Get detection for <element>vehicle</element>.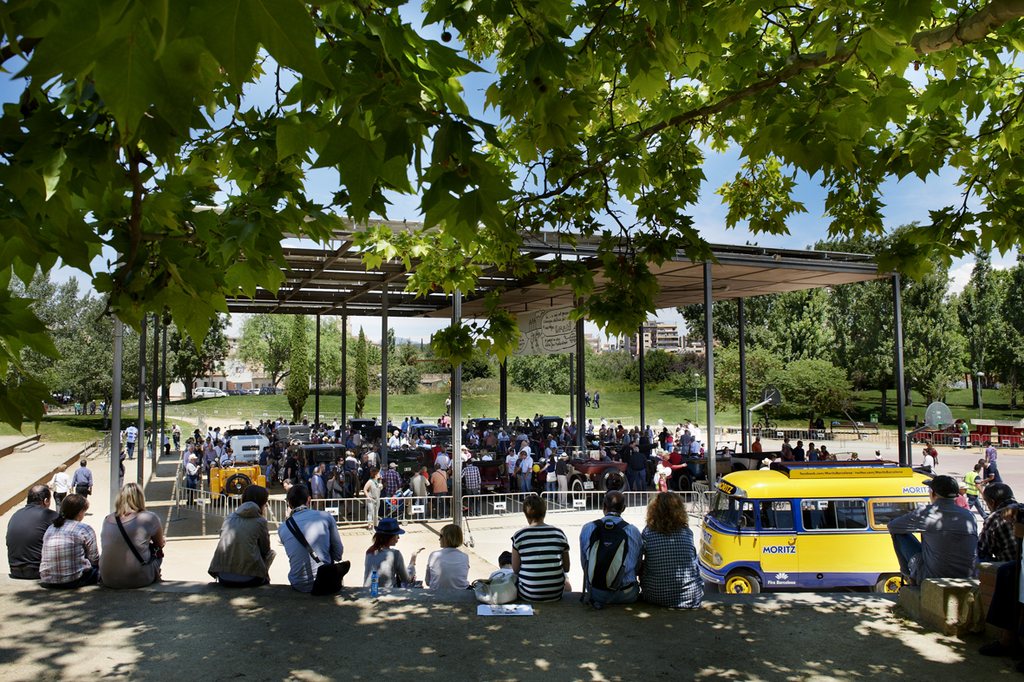
Detection: bbox(476, 462, 500, 495).
